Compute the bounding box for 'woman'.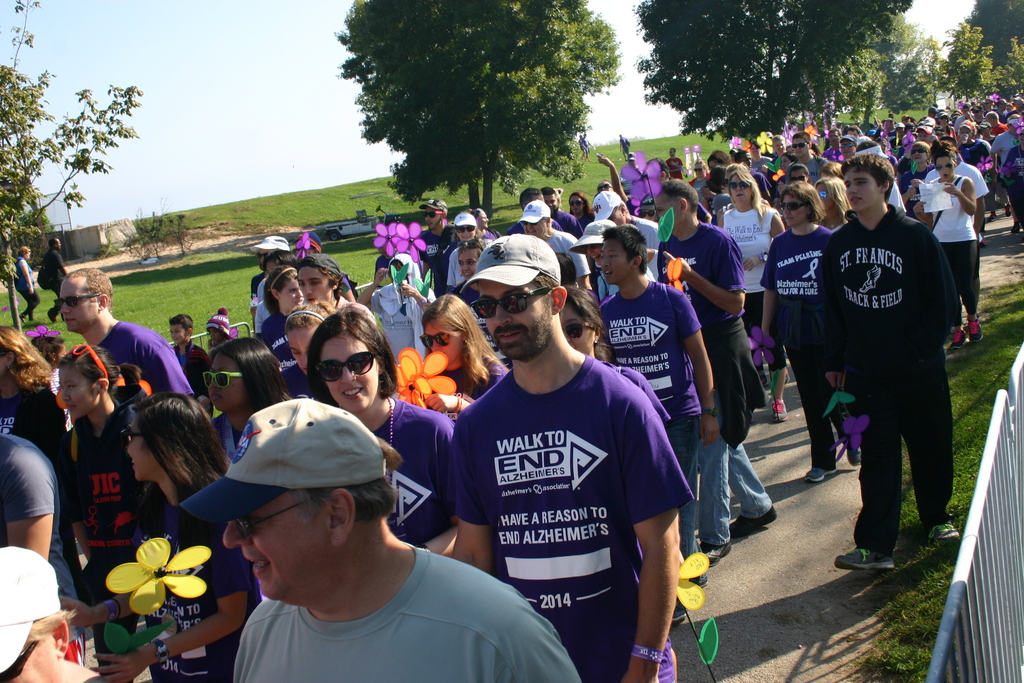
x1=556 y1=283 x2=676 y2=682.
